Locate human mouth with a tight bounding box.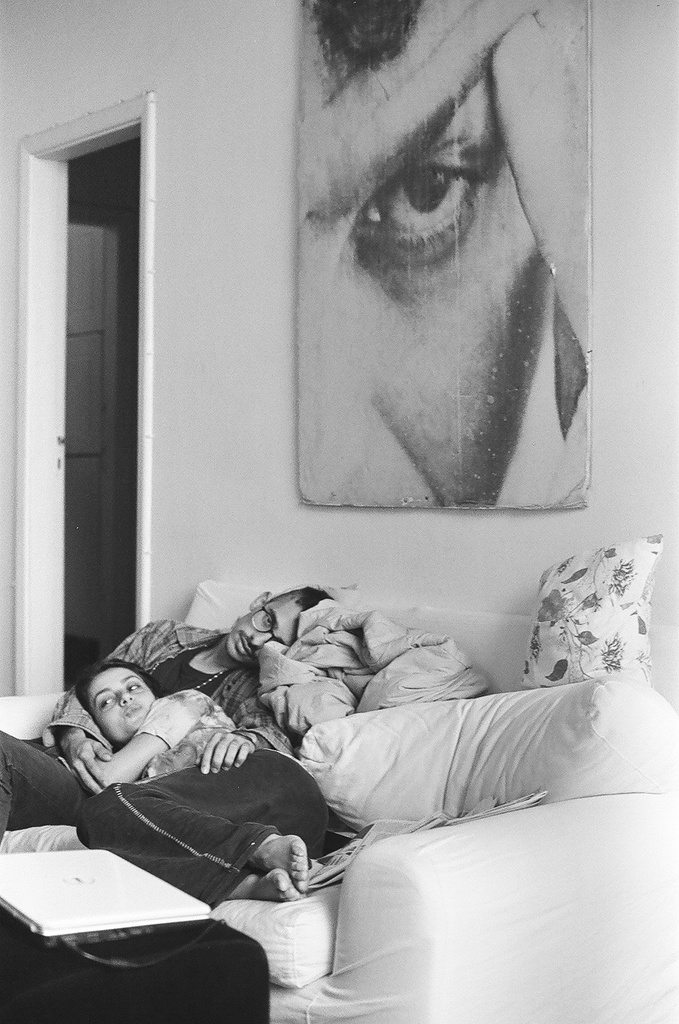
pyautogui.locateOnScreen(237, 638, 253, 657).
